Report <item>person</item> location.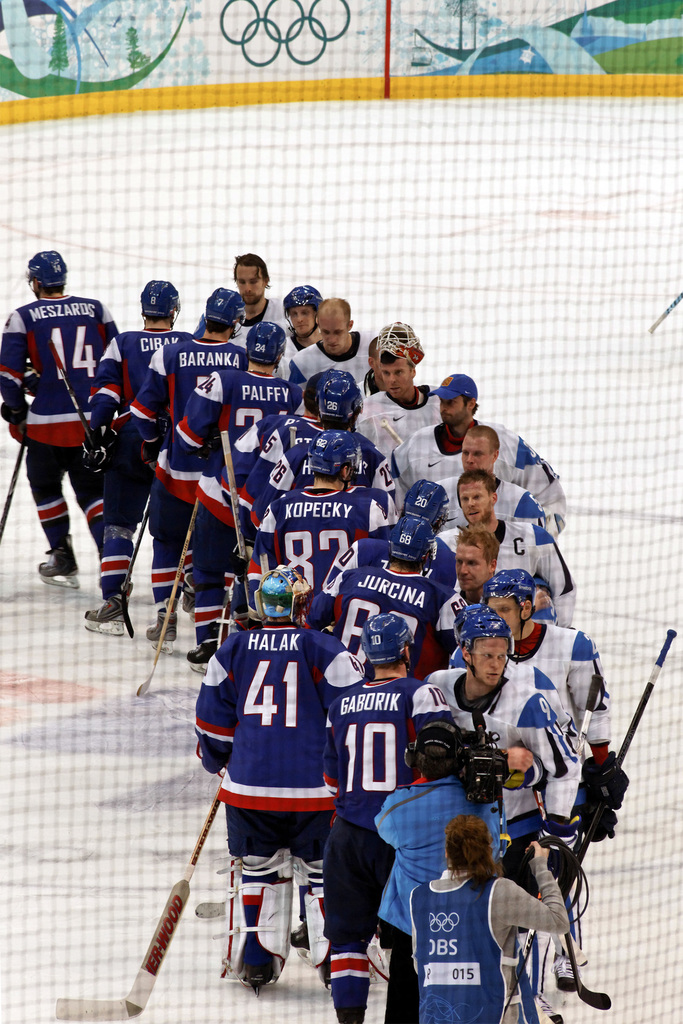
Report: left=199, top=570, right=366, bottom=967.
